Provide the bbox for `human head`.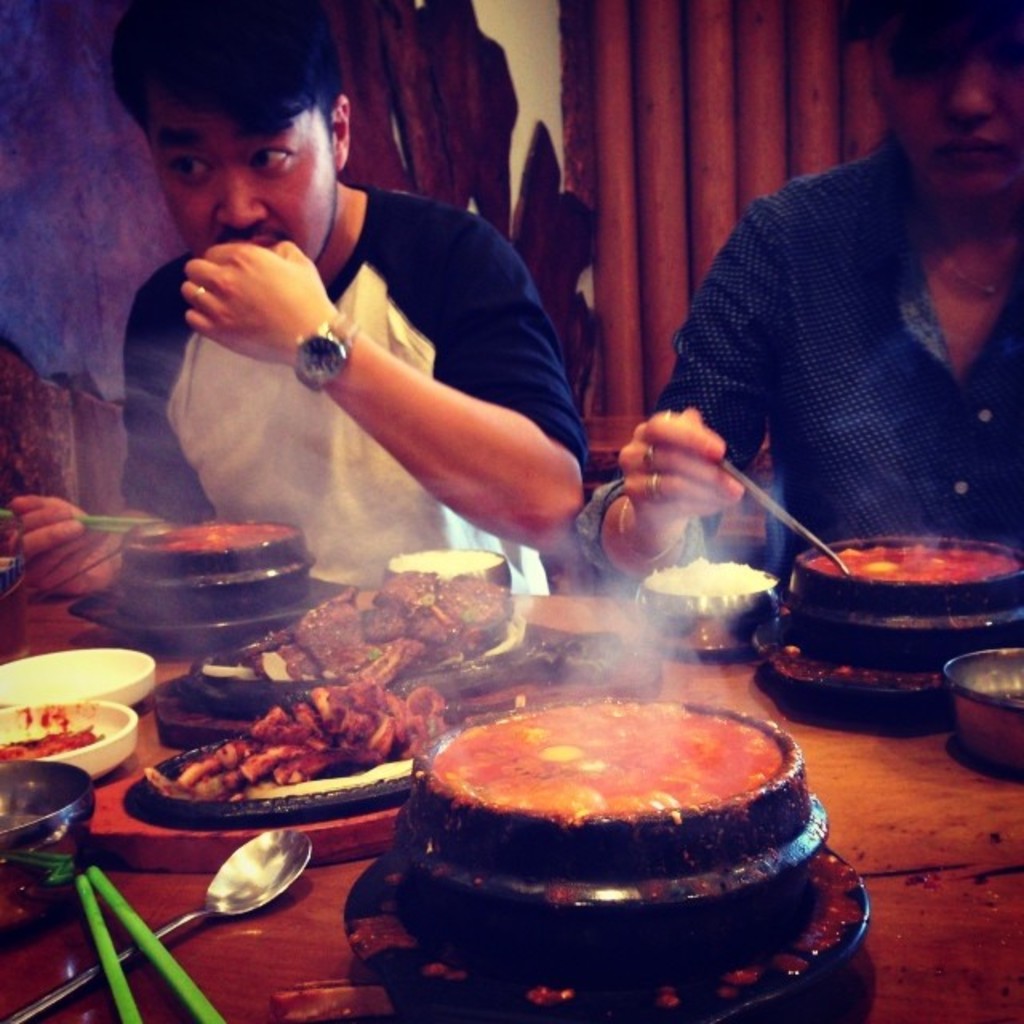
pyautogui.locateOnScreen(834, 0, 1022, 206).
